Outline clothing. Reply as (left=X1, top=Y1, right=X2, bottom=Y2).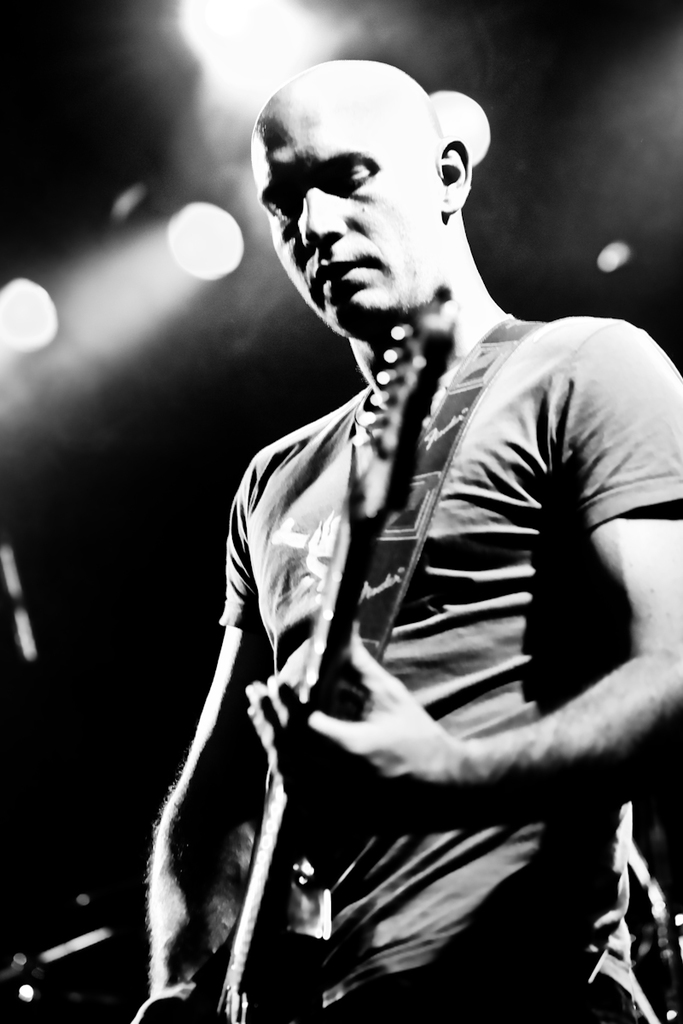
(left=133, top=189, right=654, bottom=1003).
